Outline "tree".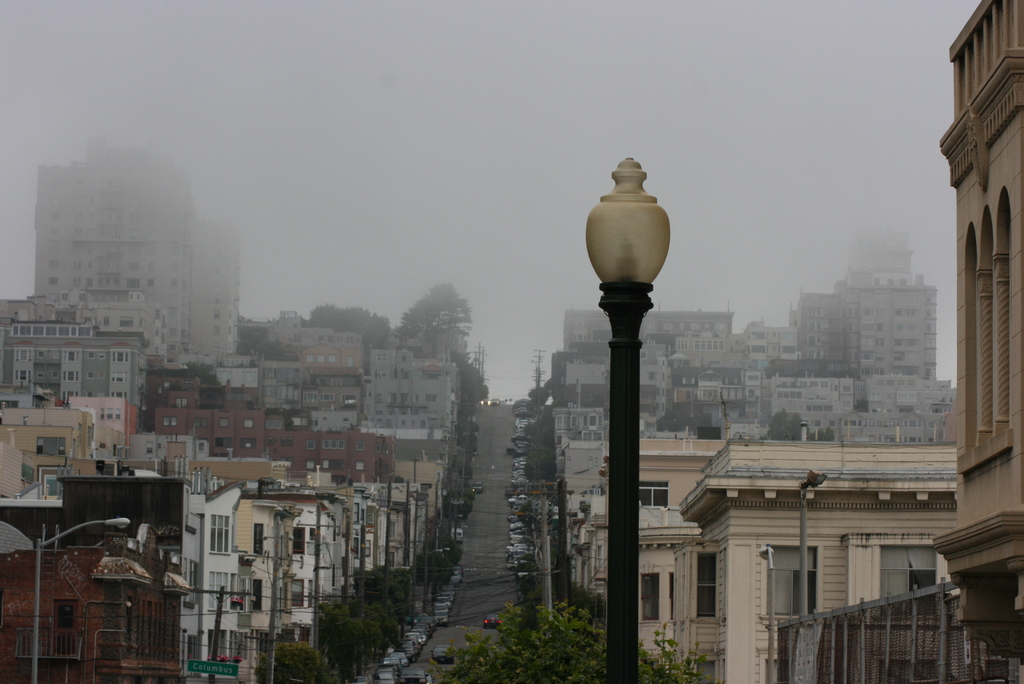
Outline: region(321, 598, 378, 680).
